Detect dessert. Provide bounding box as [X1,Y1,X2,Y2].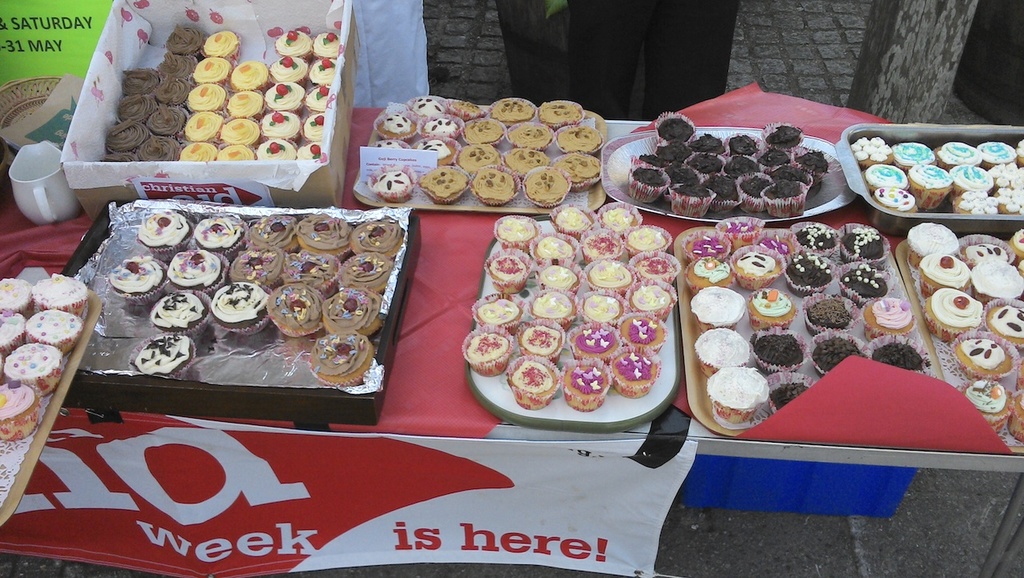
[470,116,502,136].
